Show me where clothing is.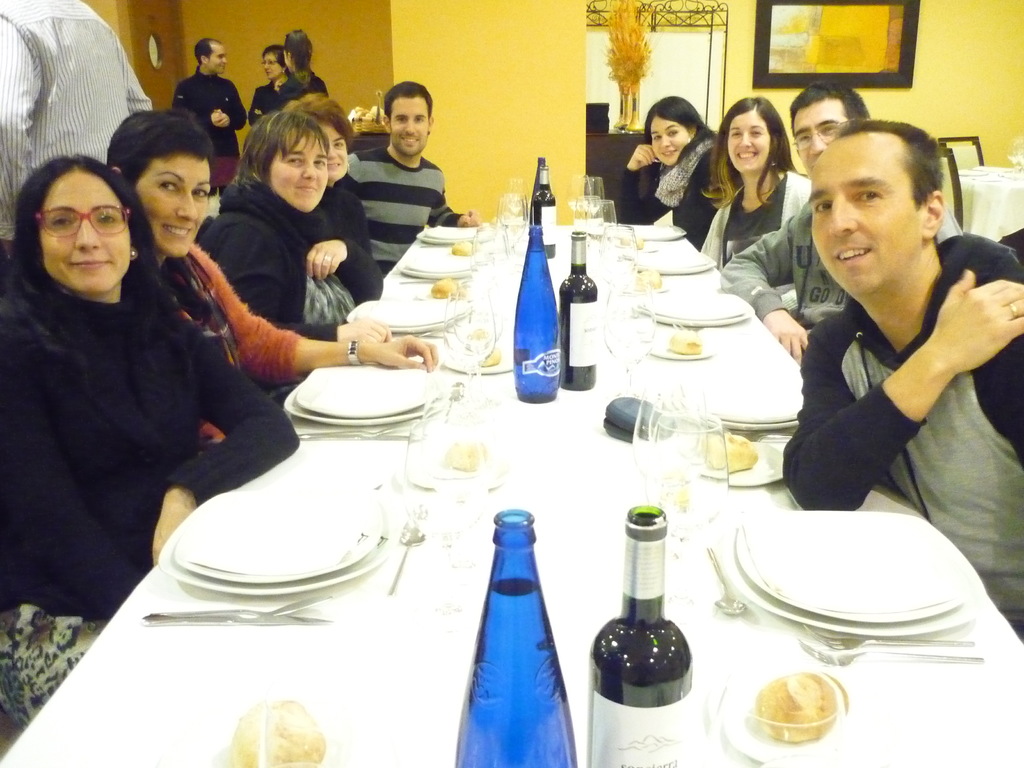
clothing is at BBox(123, 241, 303, 447).
